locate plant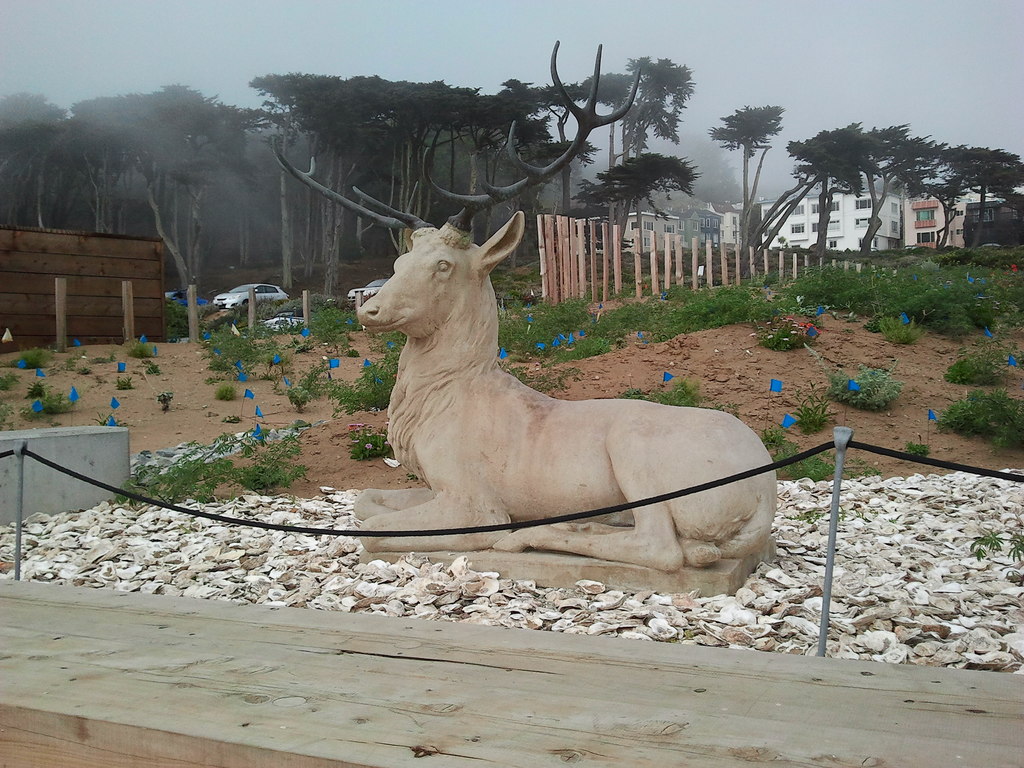
left=91, top=409, right=114, bottom=426
